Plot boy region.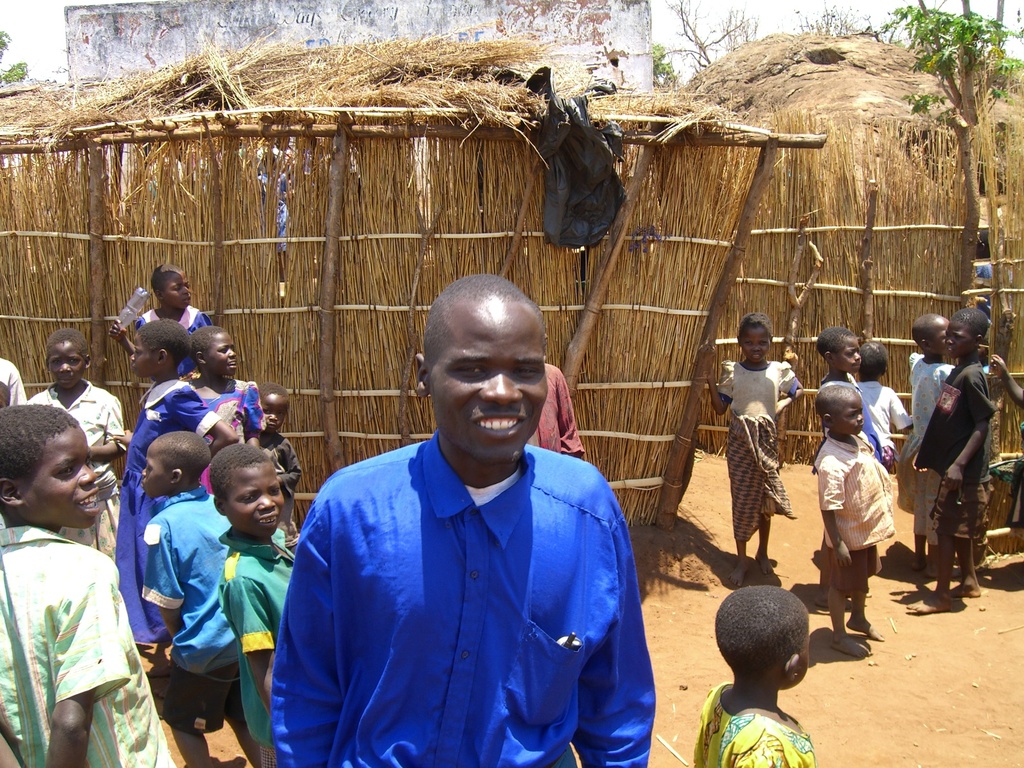
Plotted at (left=801, top=387, right=902, bottom=648).
